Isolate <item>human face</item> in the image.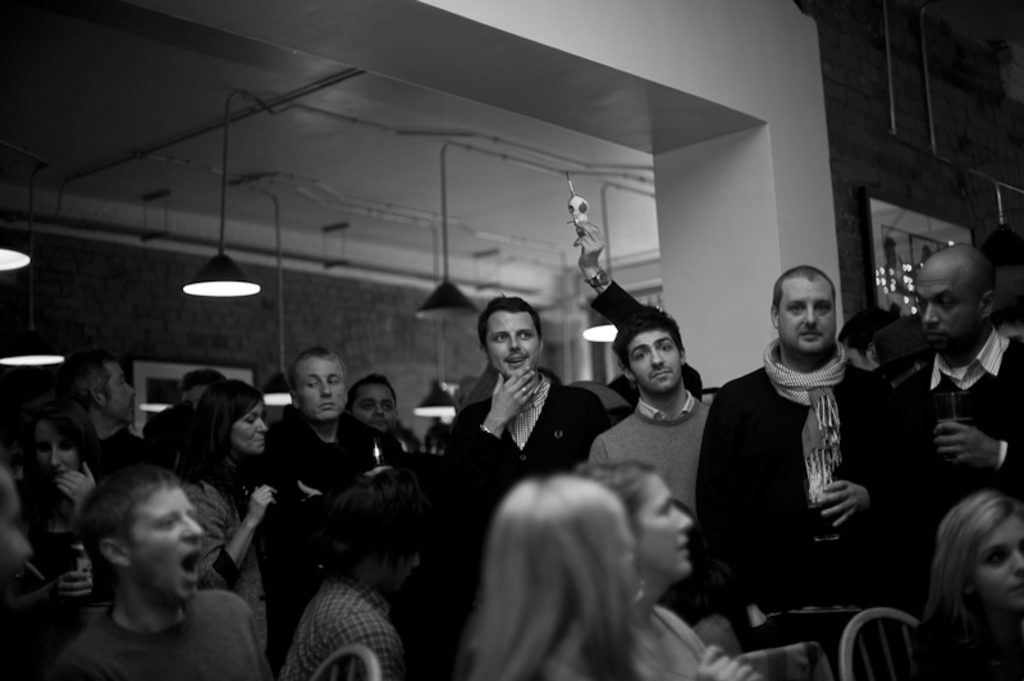
Isolated region: 780:275:838:349.
